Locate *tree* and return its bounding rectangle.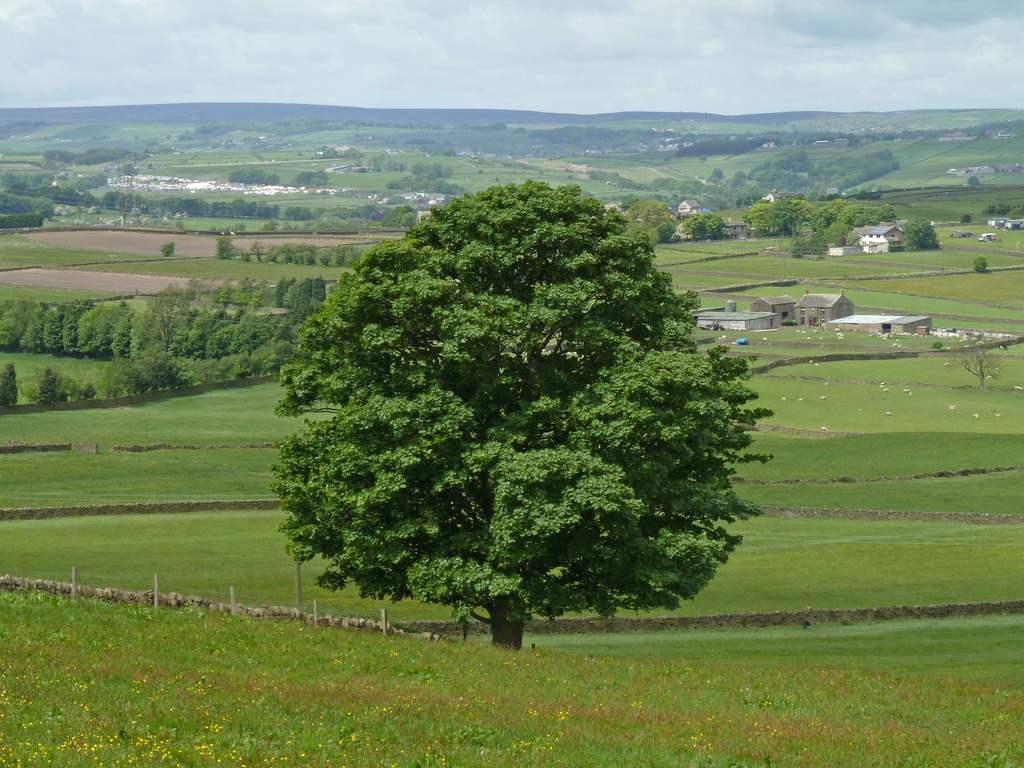
x1=83, y1=307, x2=114, y2=355.
